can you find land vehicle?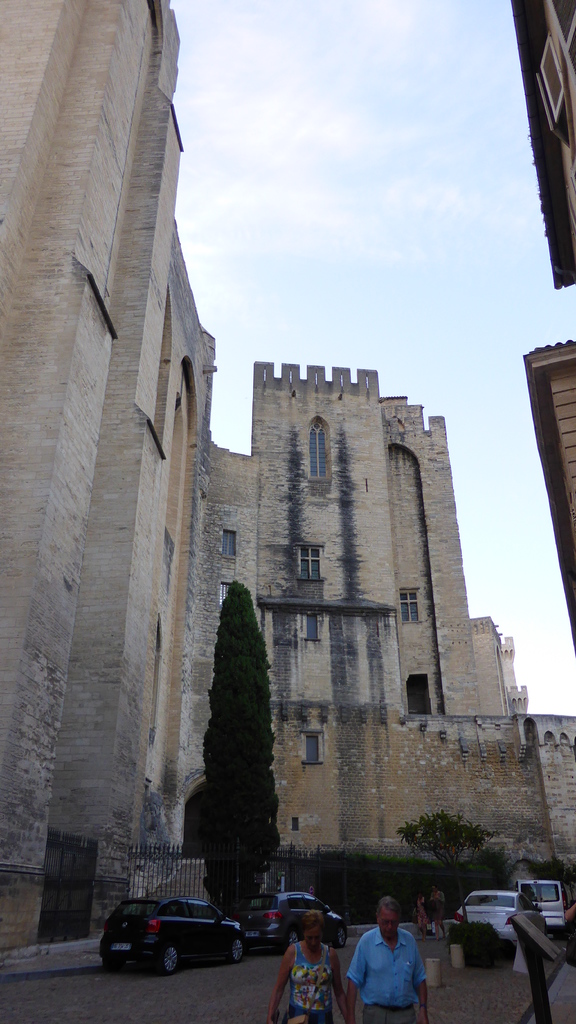
Yes, bounding box: {"left": 513, "top": 882, "right": 568, "bottom": 933}.
